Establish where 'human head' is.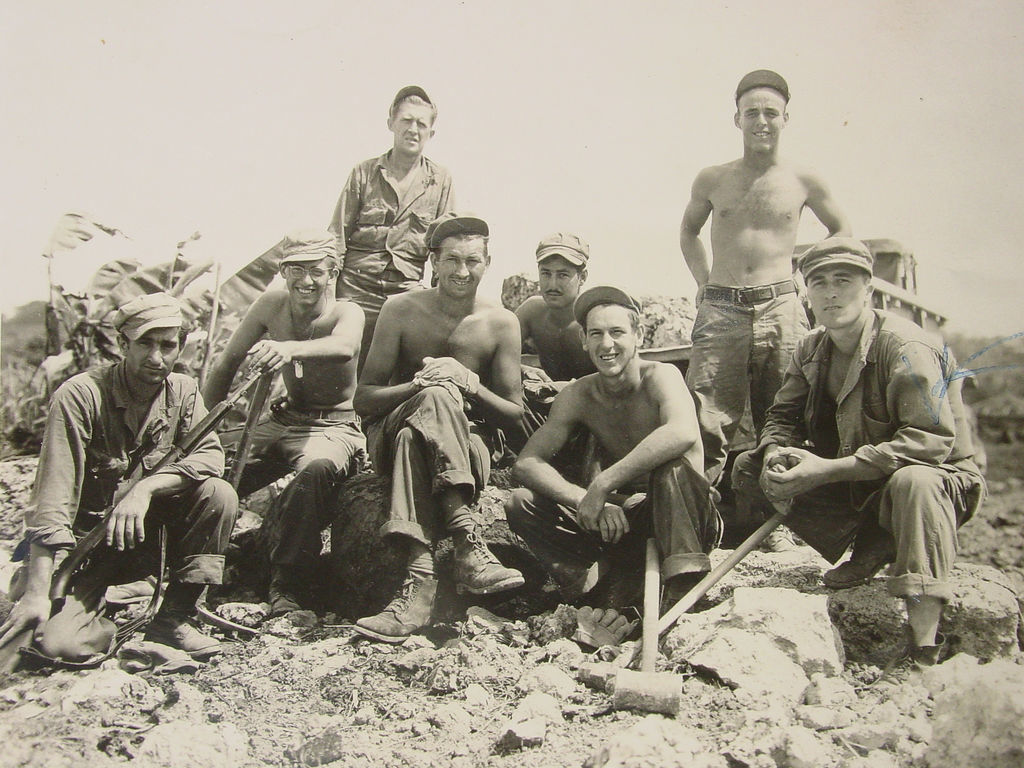
Established at [278, 229, 338, 307].
